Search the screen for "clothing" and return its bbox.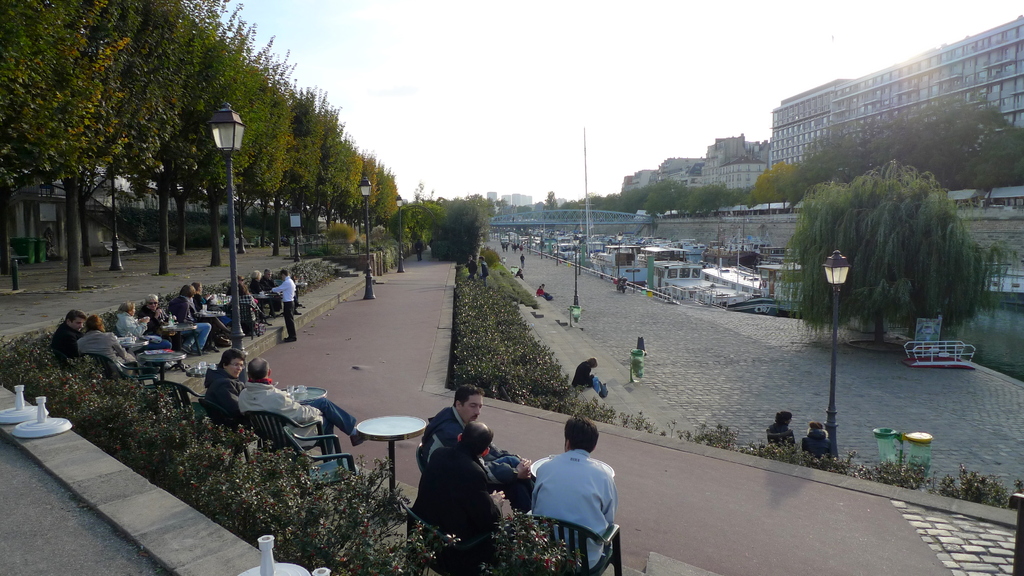
Found: 202/368/244/413.
